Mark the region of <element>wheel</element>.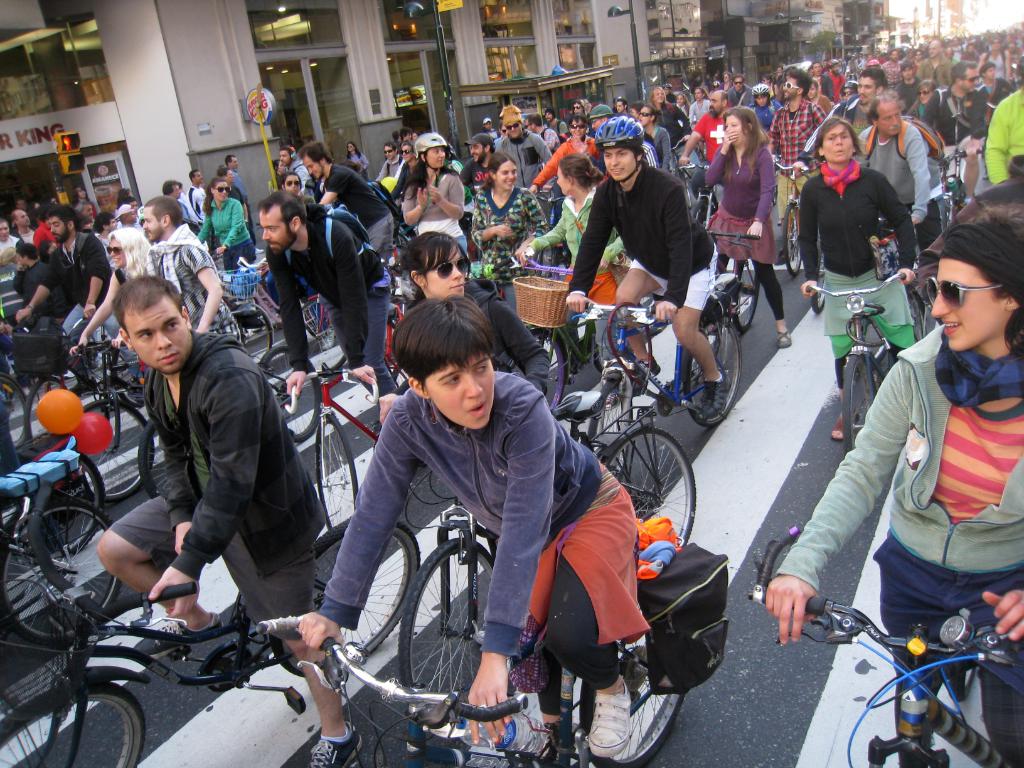
Region: (0, 679, 154, 767).
